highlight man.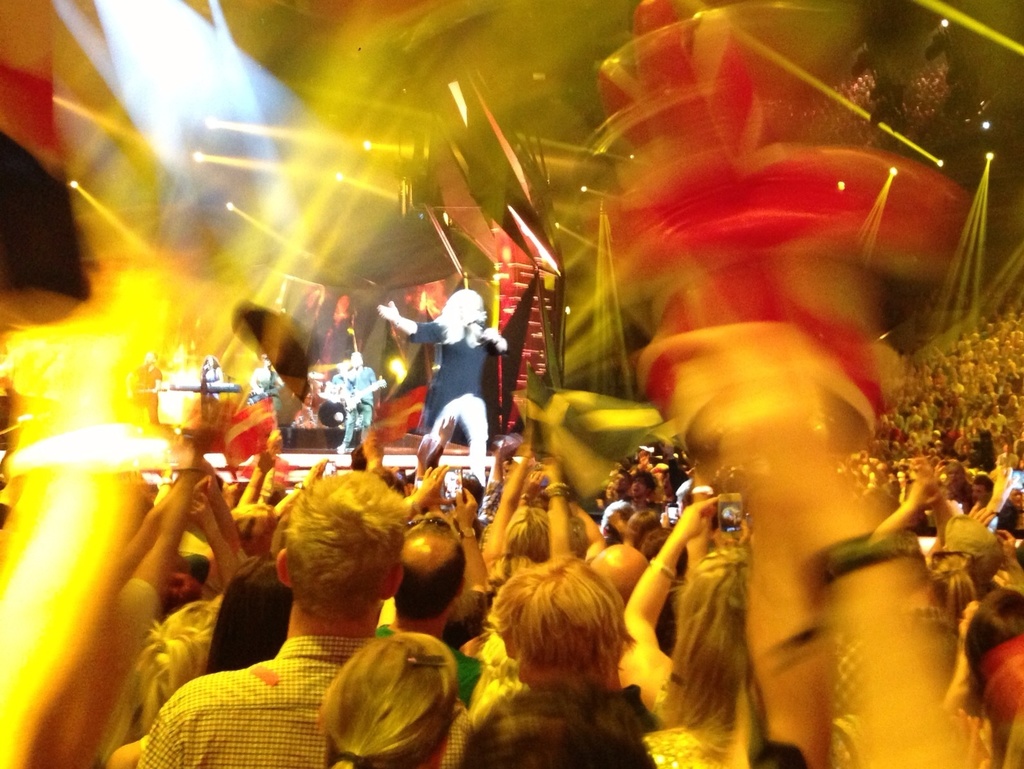
Highlighted region: detection(140, 476, 484, 758).
